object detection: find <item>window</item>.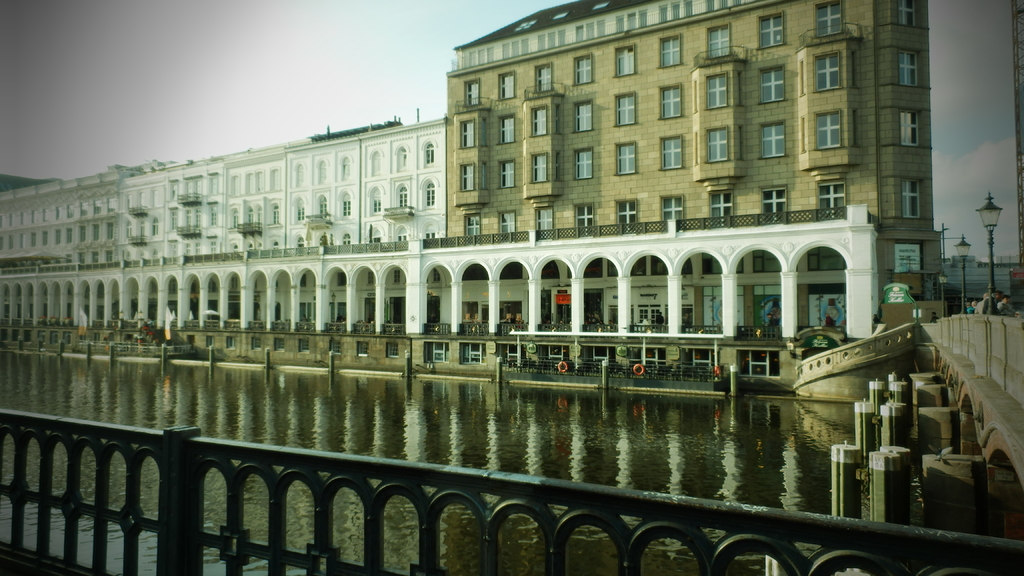
[left=467, top=47, right=493, bottom=67].
